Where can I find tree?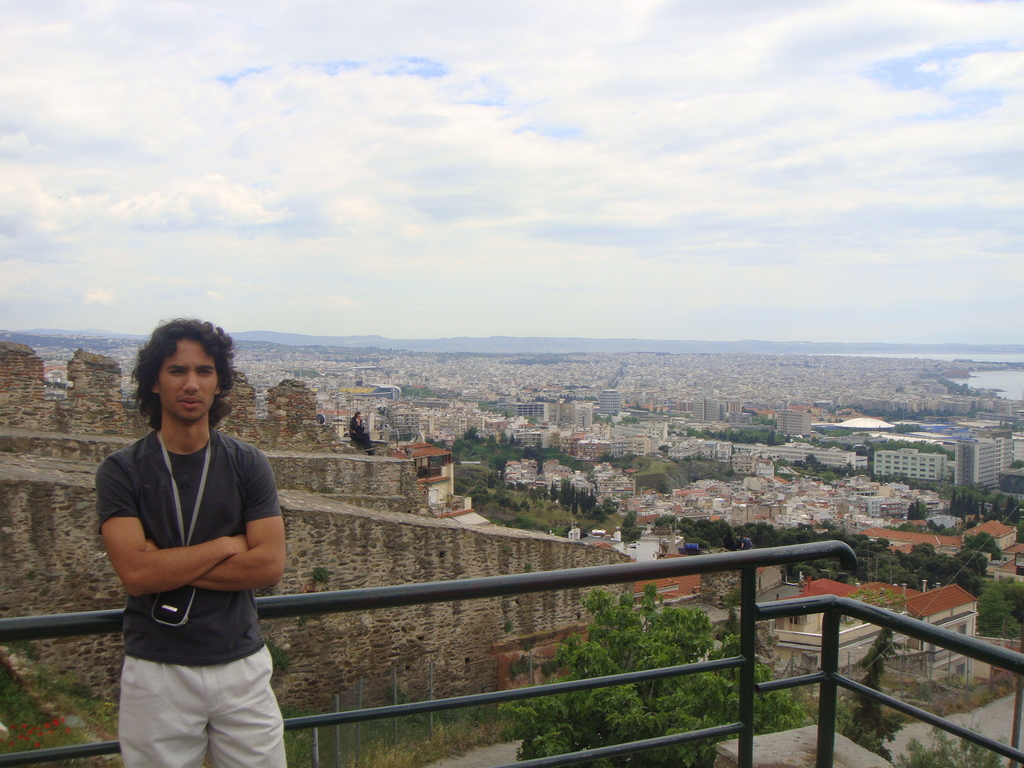
You can find it at locate(829, 618, 912, 764).
